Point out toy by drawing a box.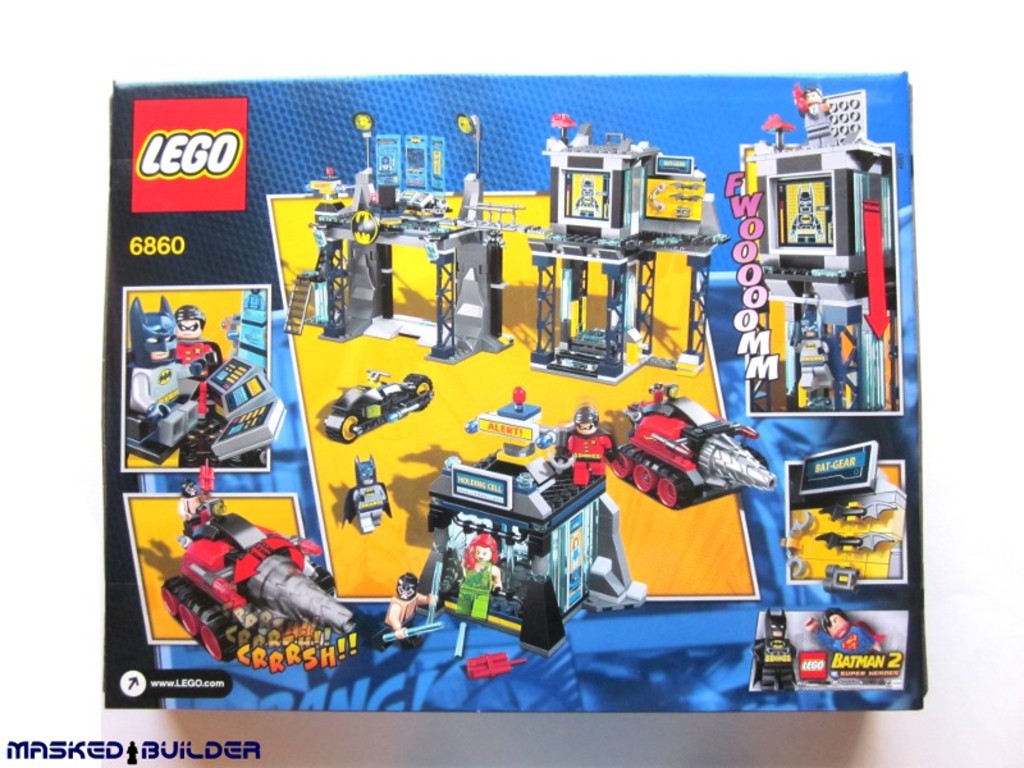
bbox=(371, 562, 445, 649).
